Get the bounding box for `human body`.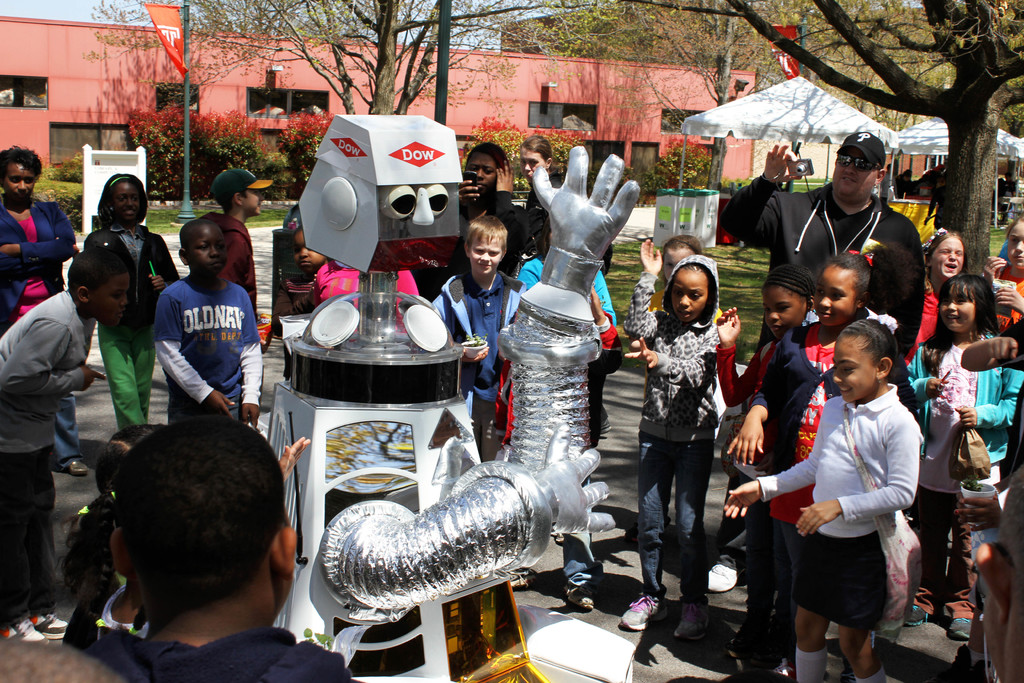
box(290, 218, 326, 317).
